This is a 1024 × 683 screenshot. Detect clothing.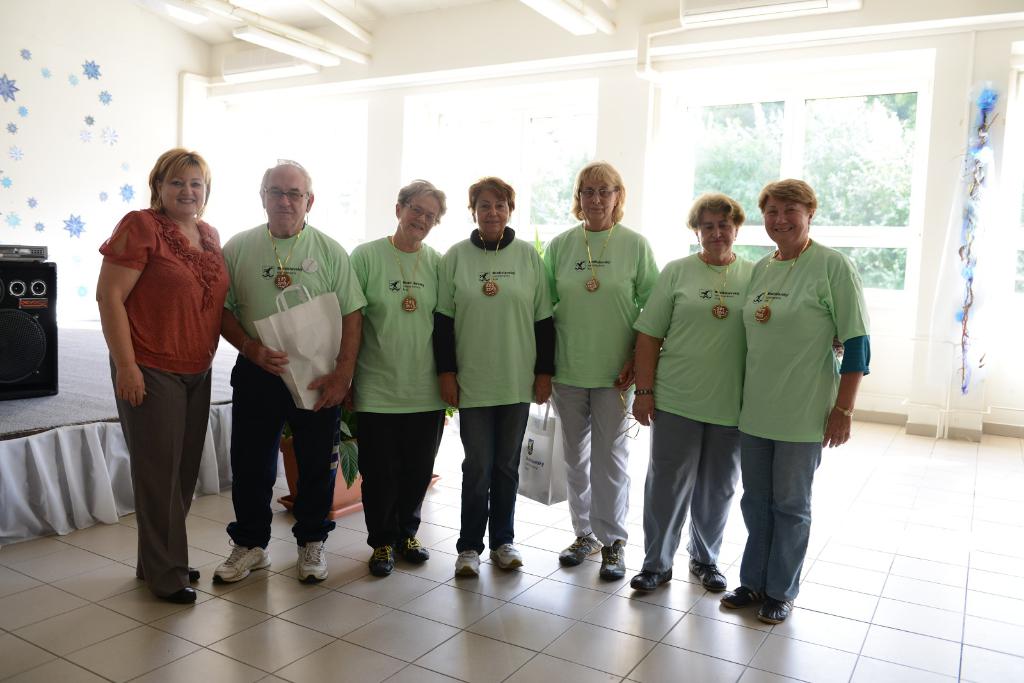
{"x1": 444, "y1": 236, "x2": 548, "y2": 547}.
